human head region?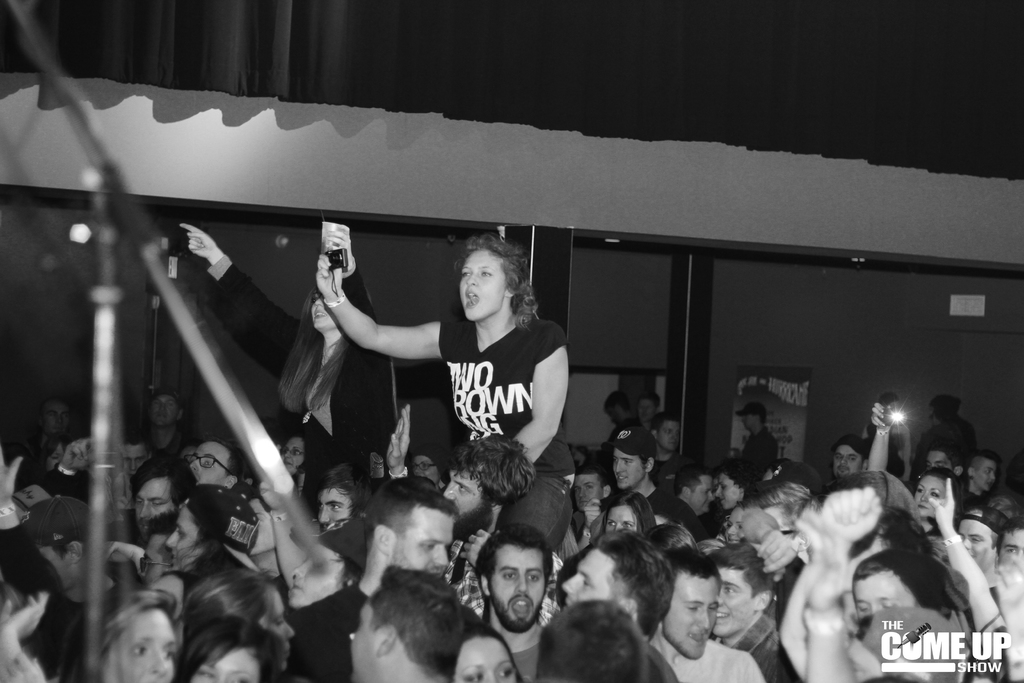
select_region(596, 493, 653, 527)
